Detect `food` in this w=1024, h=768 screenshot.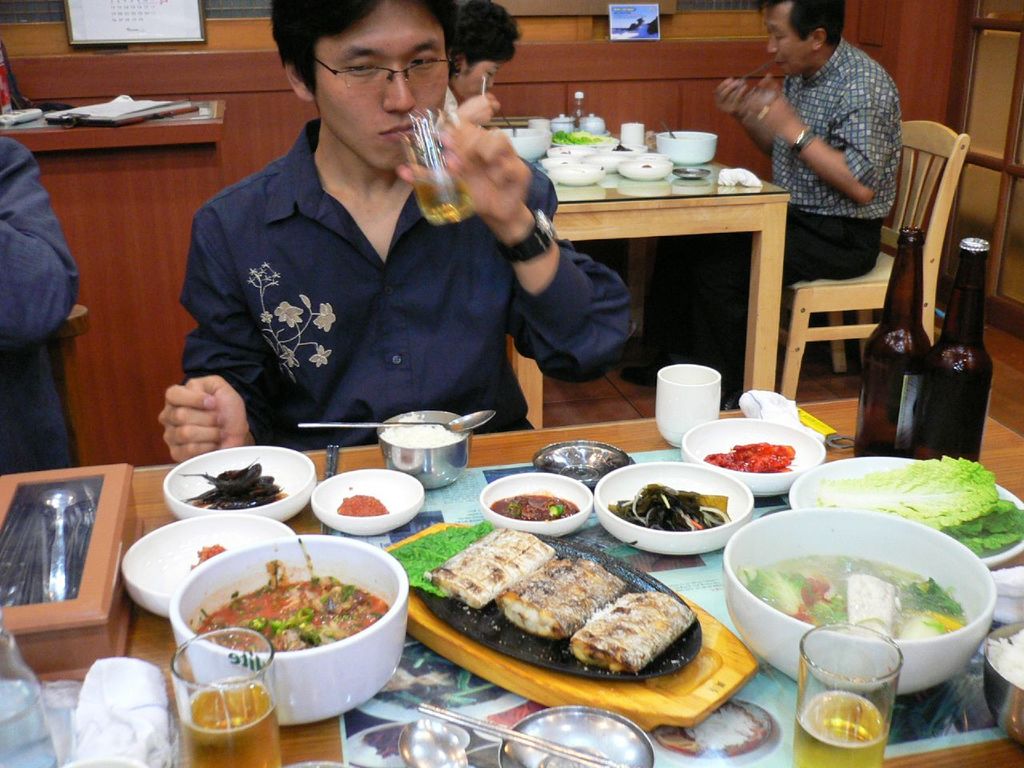
Detection: Rect(989, 630, 1023, 686).
